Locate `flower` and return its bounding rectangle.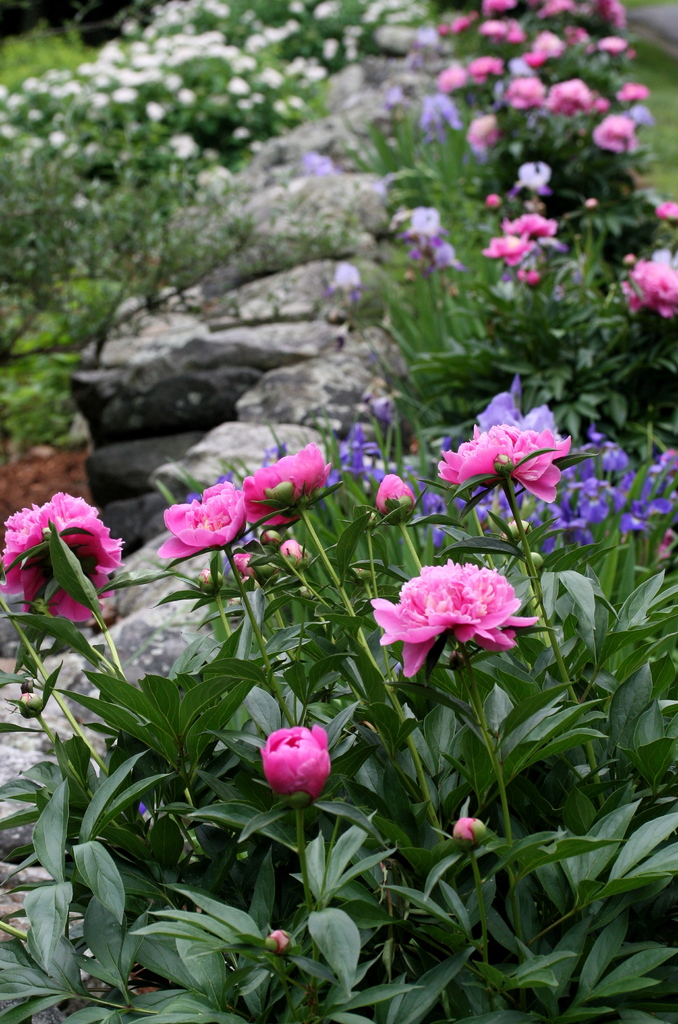
<bbox>335, 260, 362, 292</bbox>.
